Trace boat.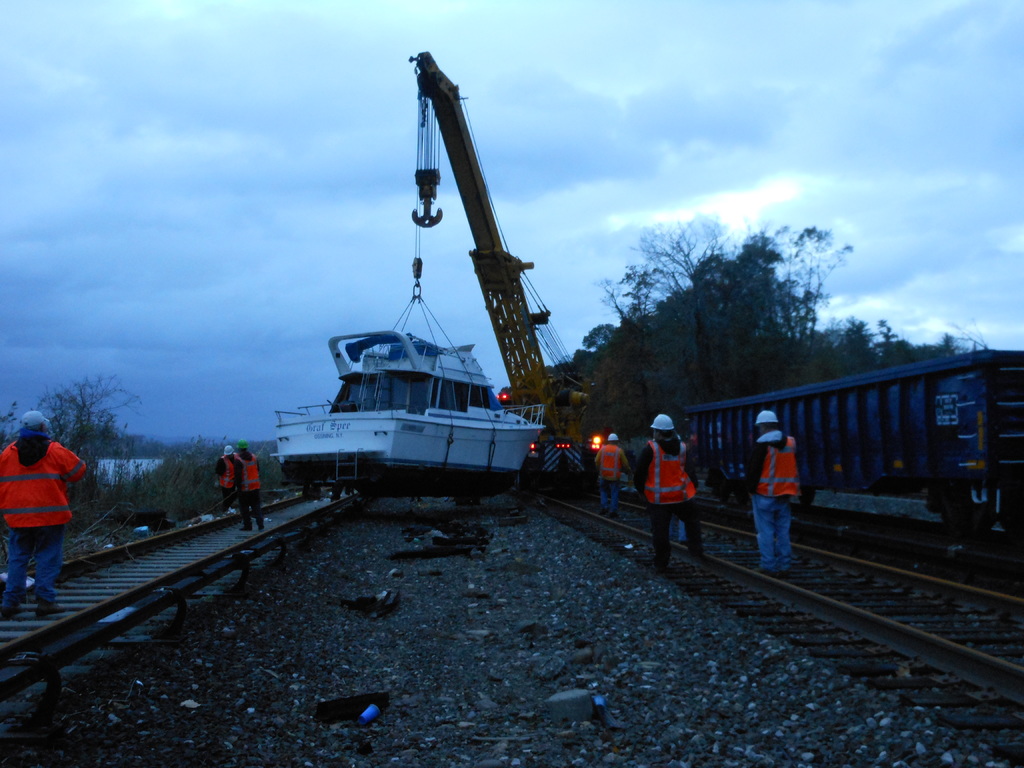
Traced to region(261, 323, 547, 499).
